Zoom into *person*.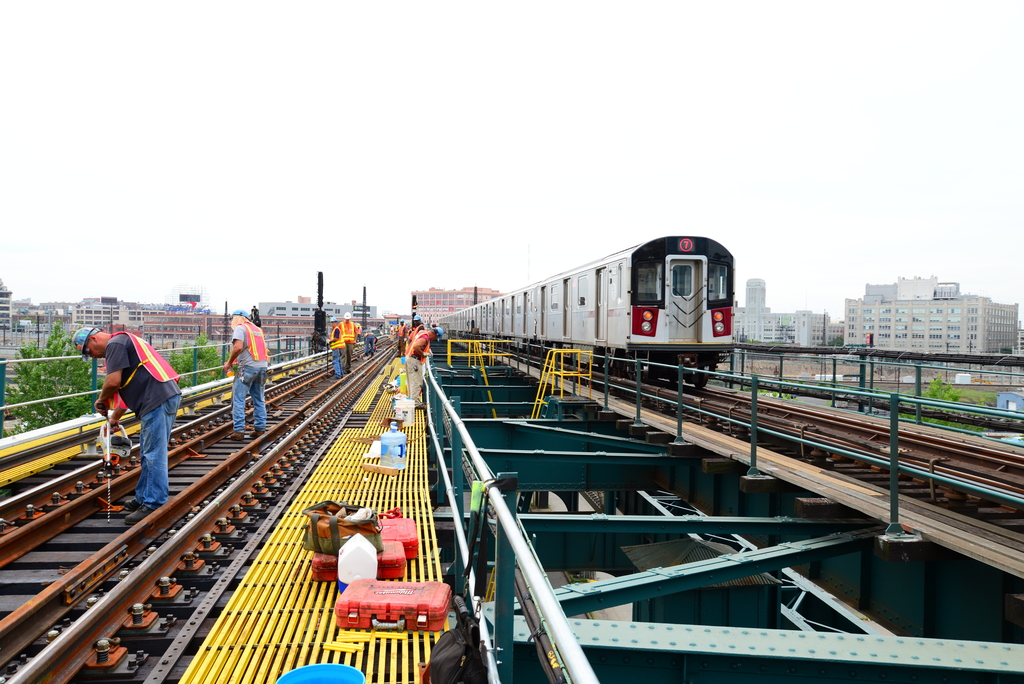
Zoom target: x1=345, y1=311, x2=359, y2=350.
